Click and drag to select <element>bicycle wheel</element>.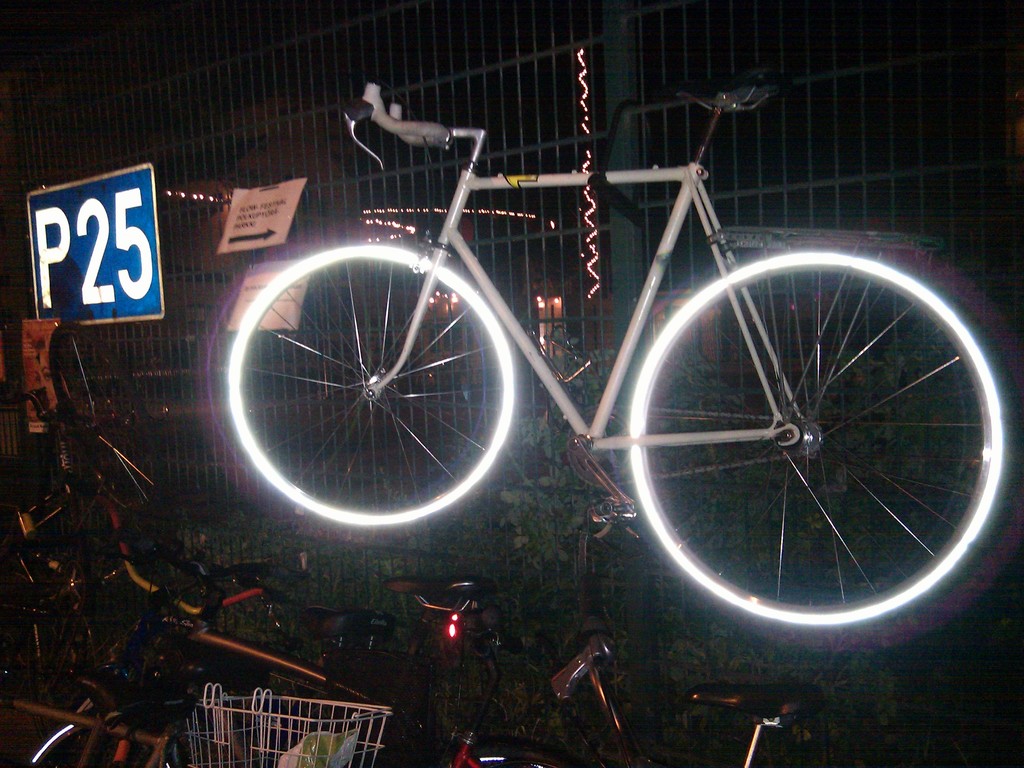
Selection: crop(227, 233, 523, 538).
